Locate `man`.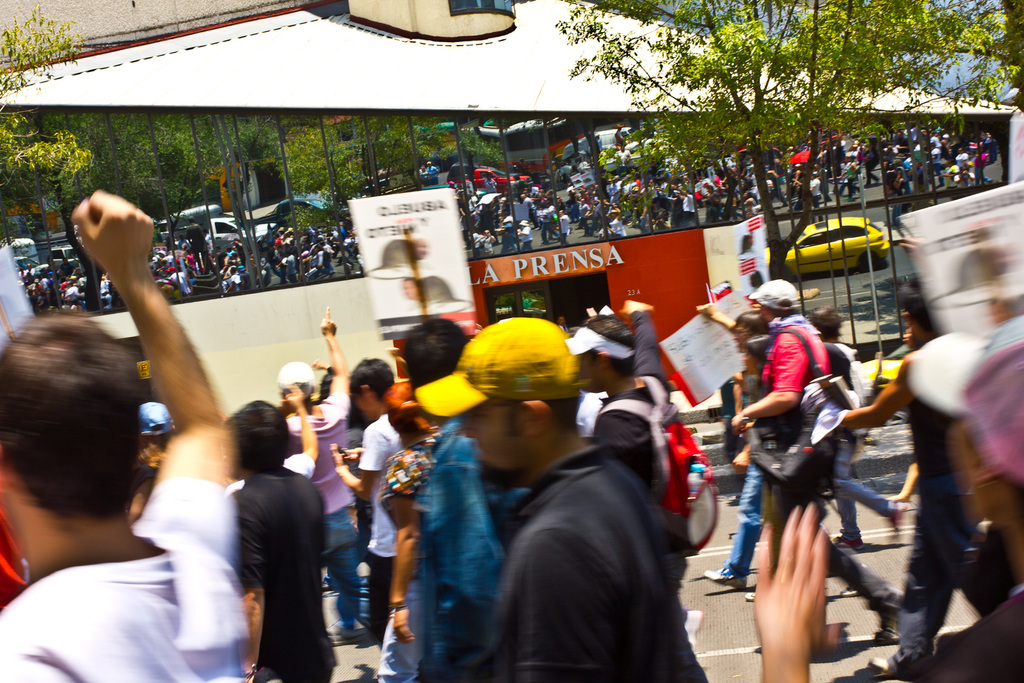
Bounding box: bbox(275, 306, 366, 646).
